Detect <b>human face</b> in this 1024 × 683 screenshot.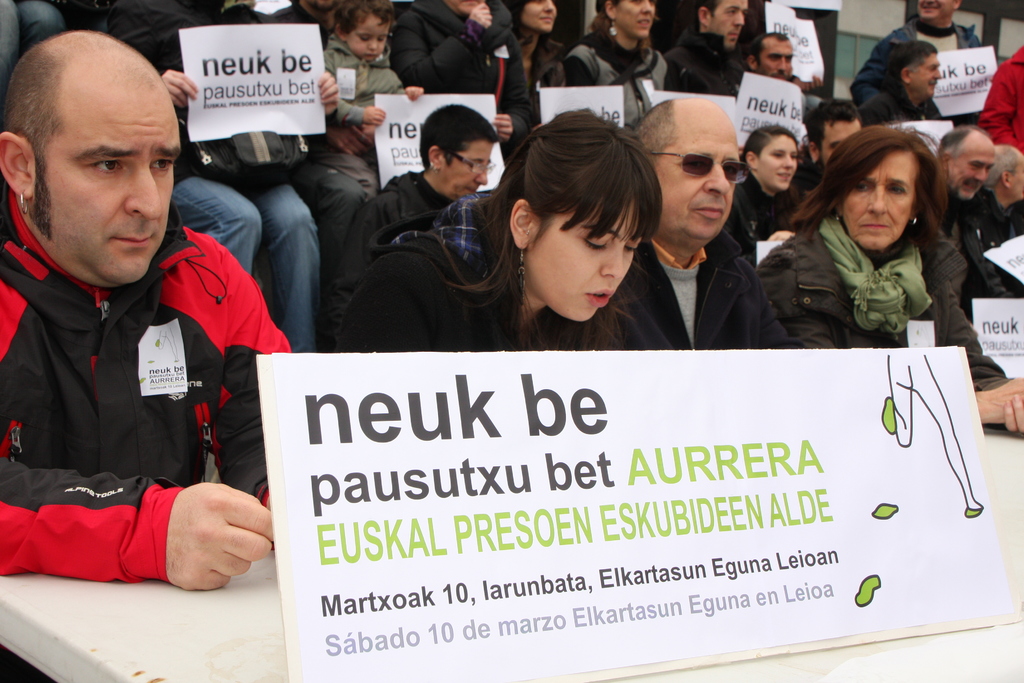
Detection: x1=527 y1=0 x2=556 y2=31.
